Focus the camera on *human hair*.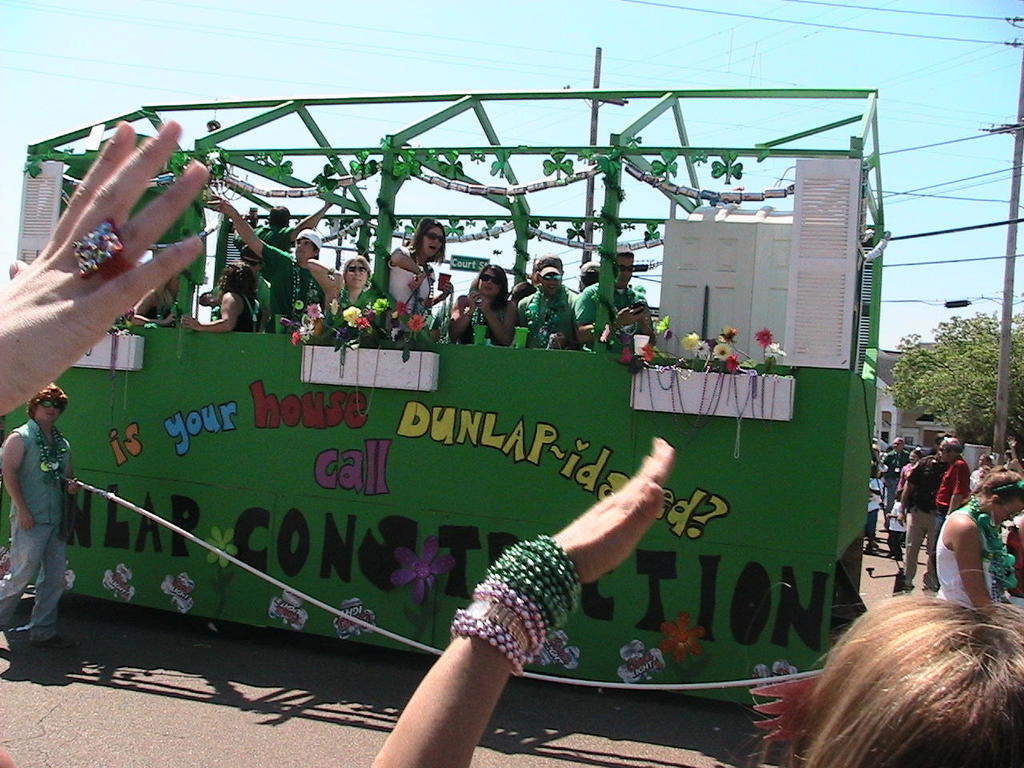
Focus region: detection(291, 235, 319, 257).
